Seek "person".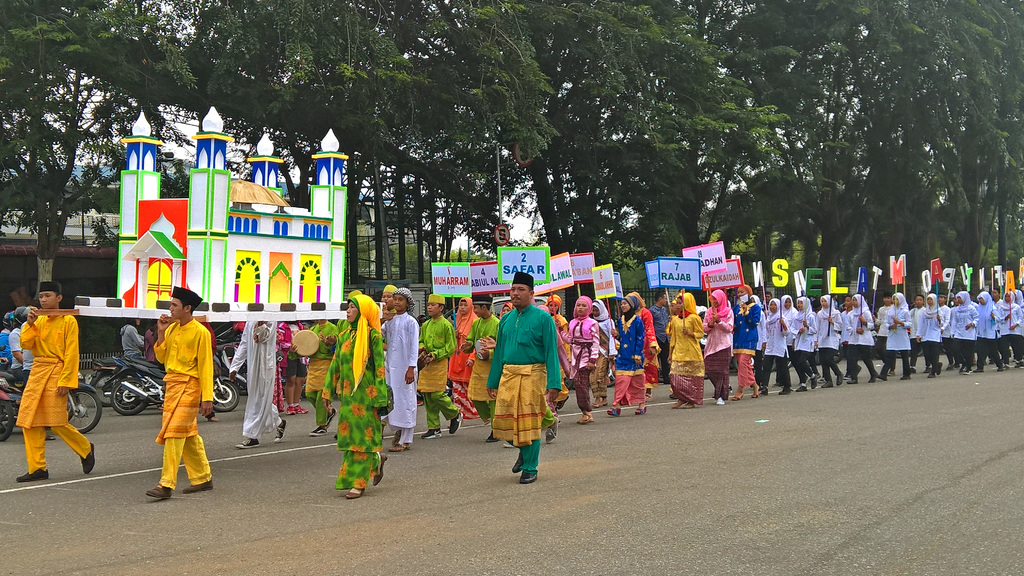
crop(634, 290, 661, 403).
